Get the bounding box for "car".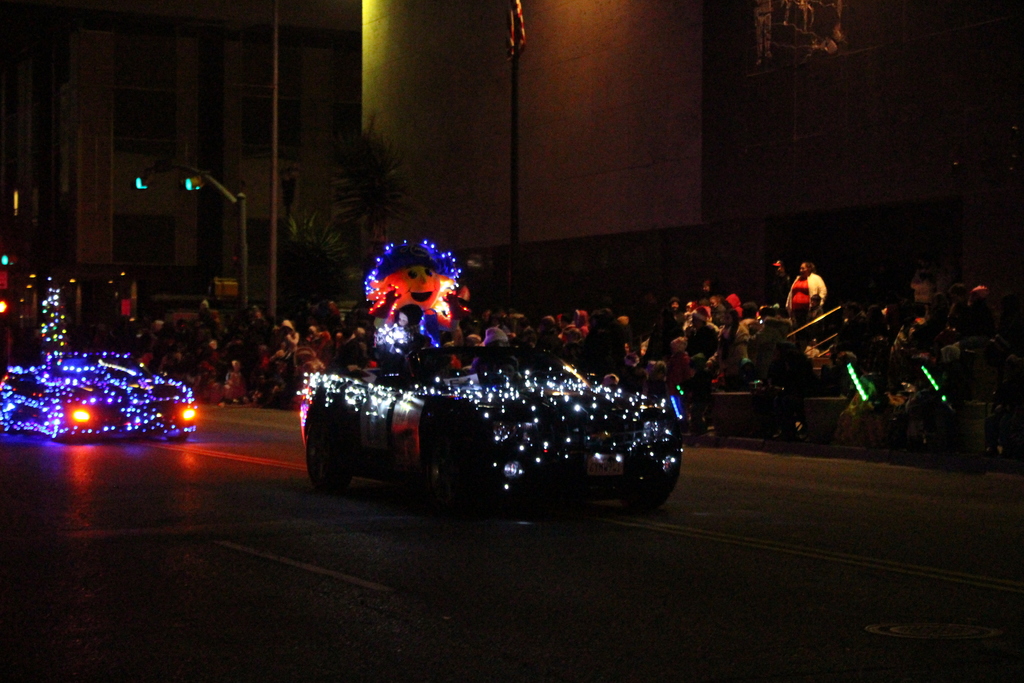
[x1=312, y1=322, x2=689, y2=525].
